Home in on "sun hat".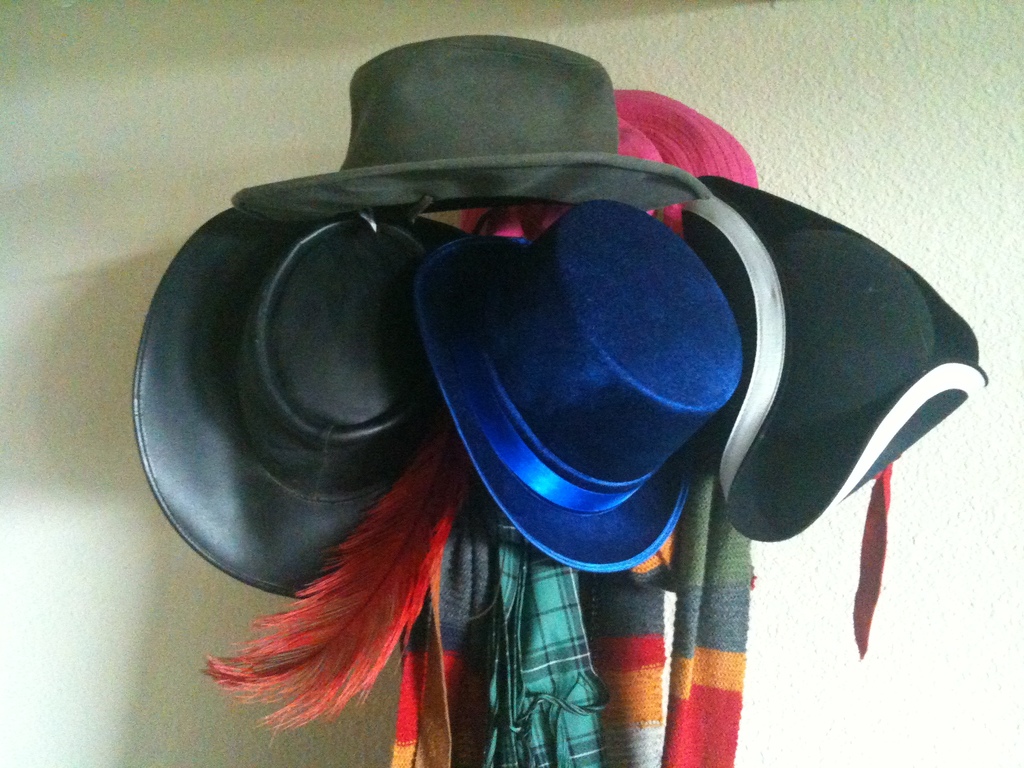
Homed in at {"x1": 689, "y1": 175, "x2": 996, "y2": 543}.
